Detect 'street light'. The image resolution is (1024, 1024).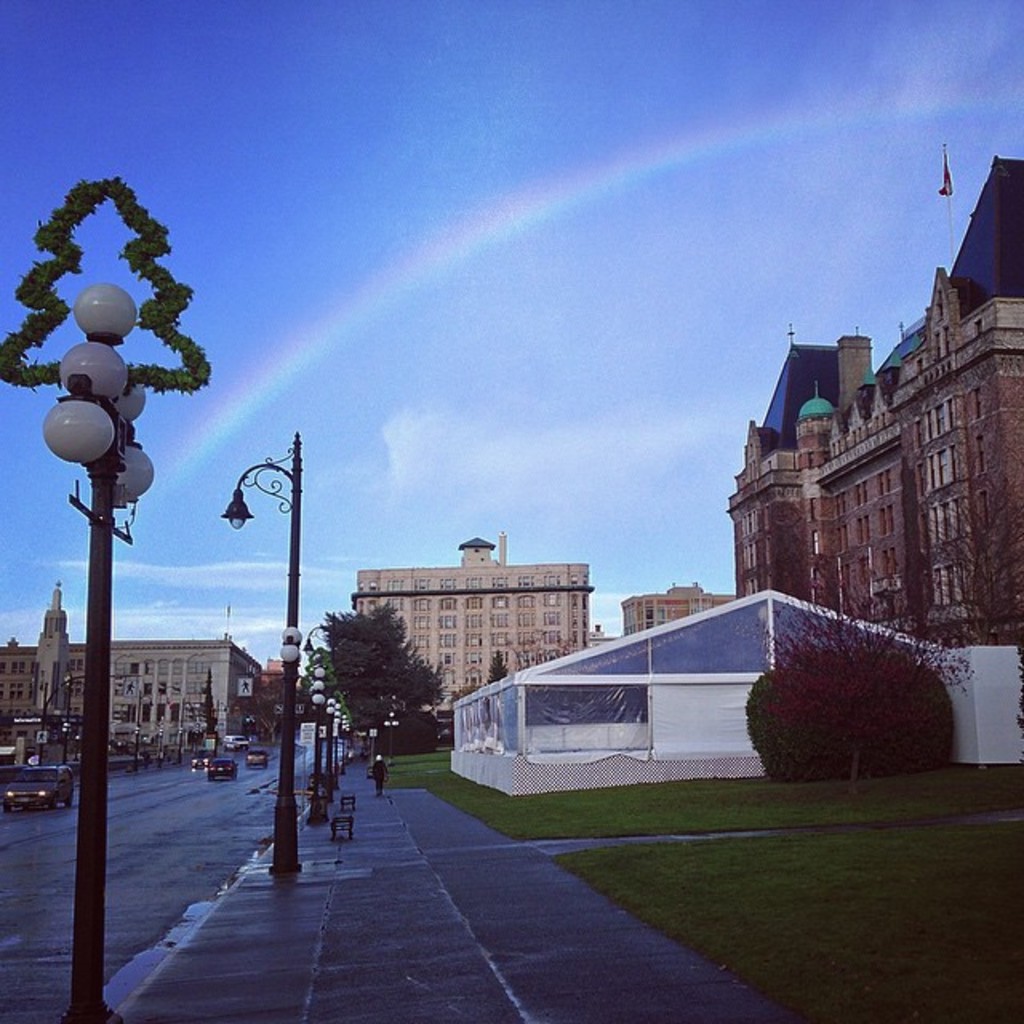
(162, 683, 184, 765).
